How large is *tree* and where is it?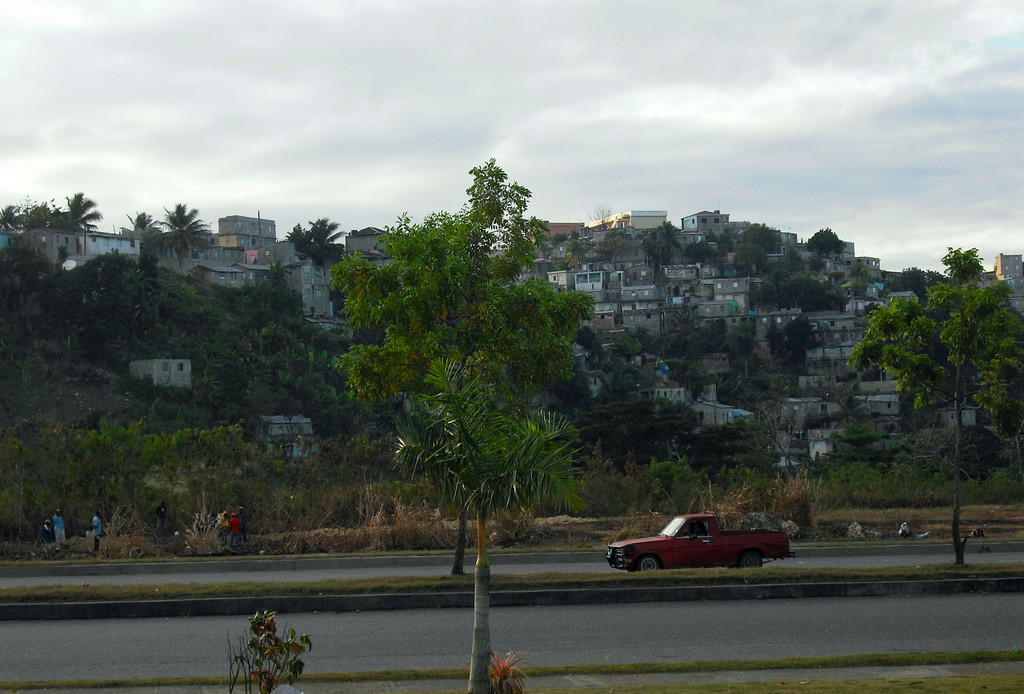
Bounding box: bbox=[724, 316, 761, 380].
